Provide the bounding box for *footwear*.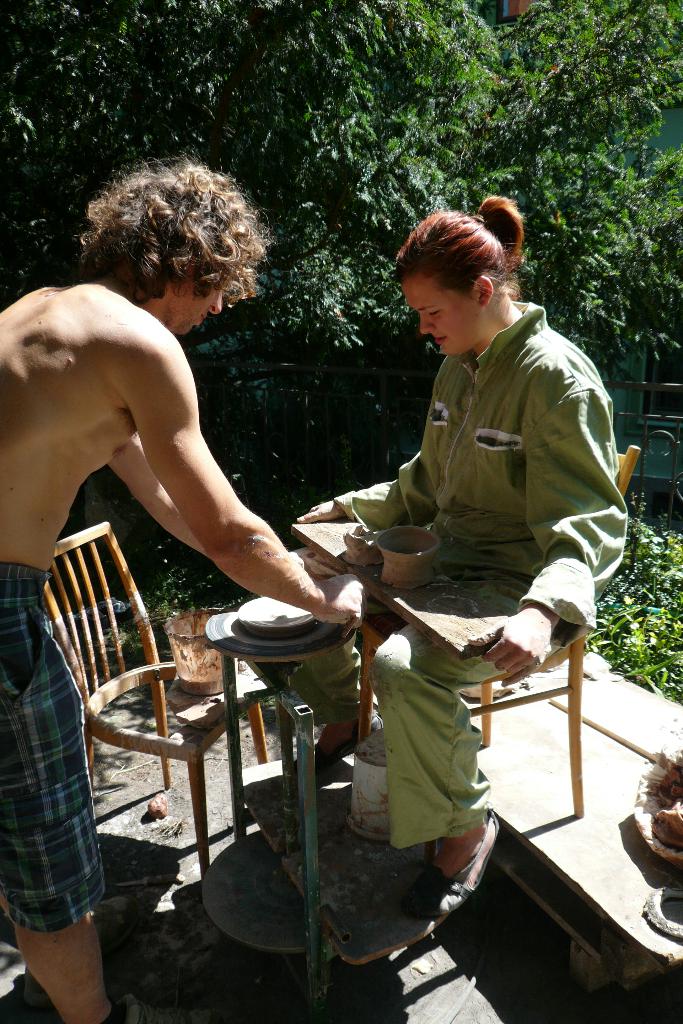
bbox=(406, 815, 498, 918).
